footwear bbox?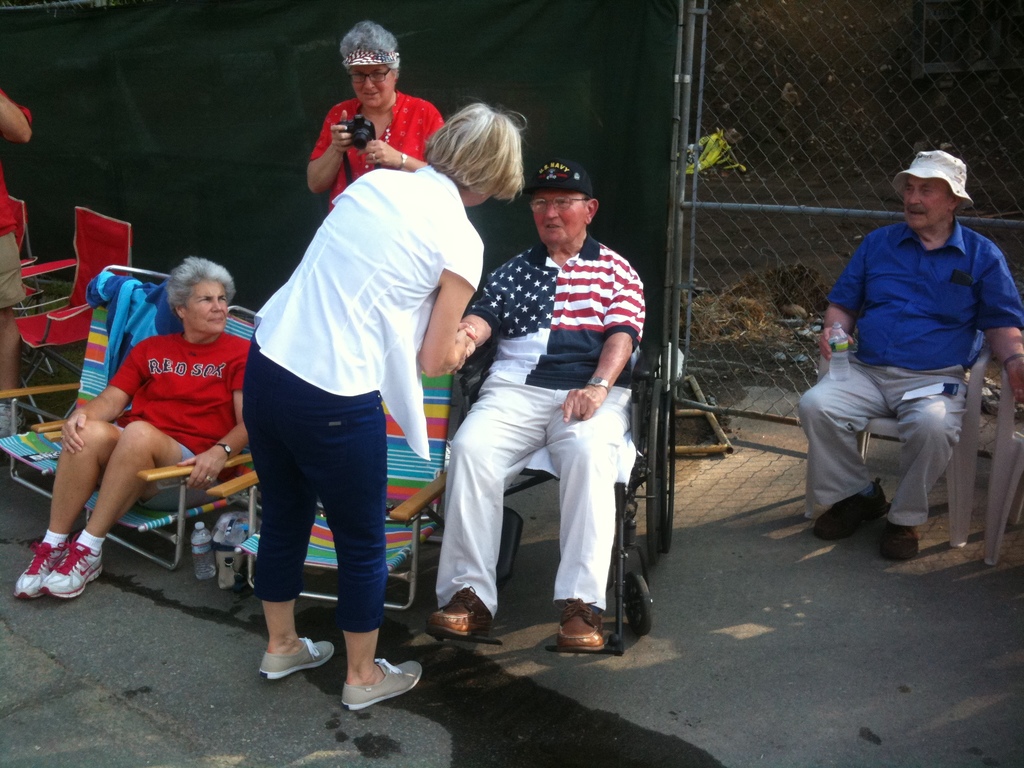
(426, 586, 493, 632)
